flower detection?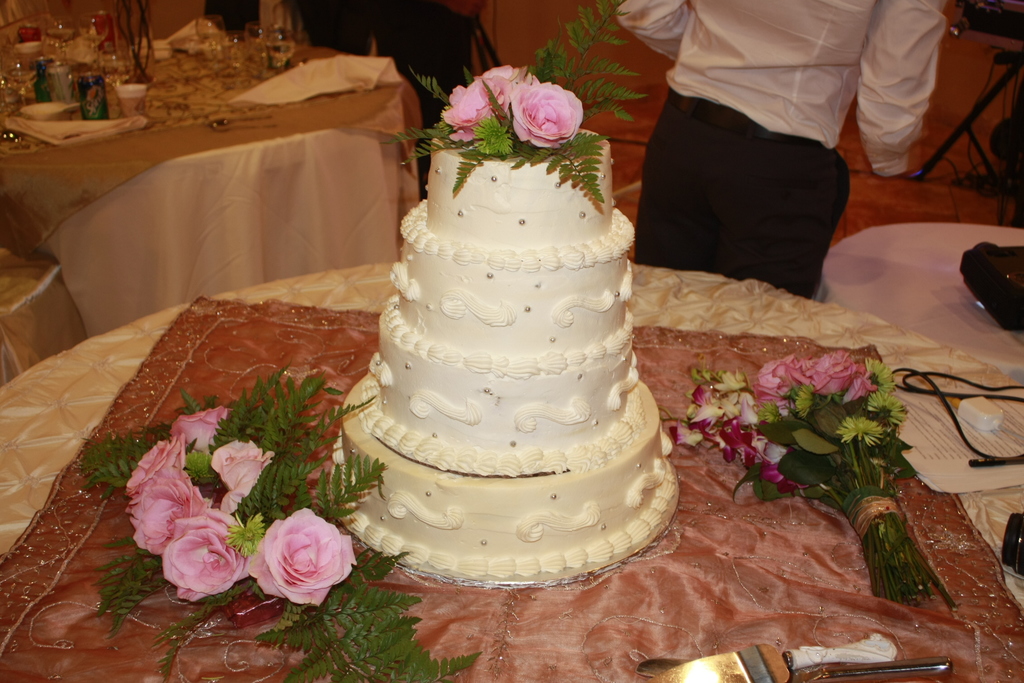
(x1=867, y1=365, x2=893, y2=395)
